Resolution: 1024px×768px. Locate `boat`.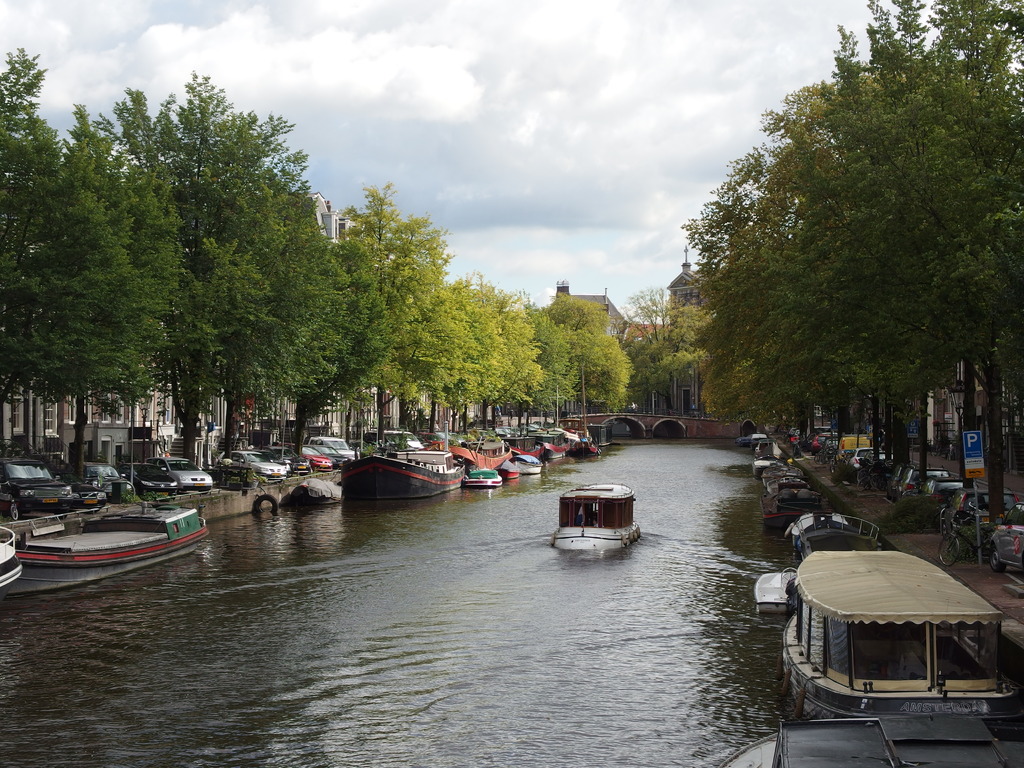
bbox=[744, 436, 774, 443].
